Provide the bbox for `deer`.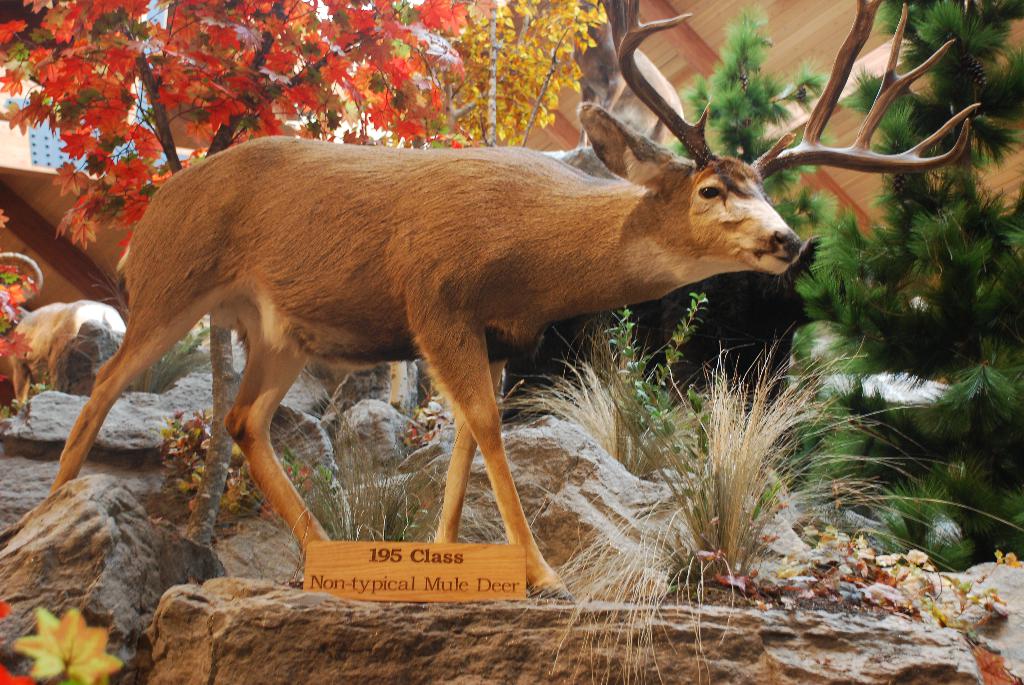
[42,0,984,595].
